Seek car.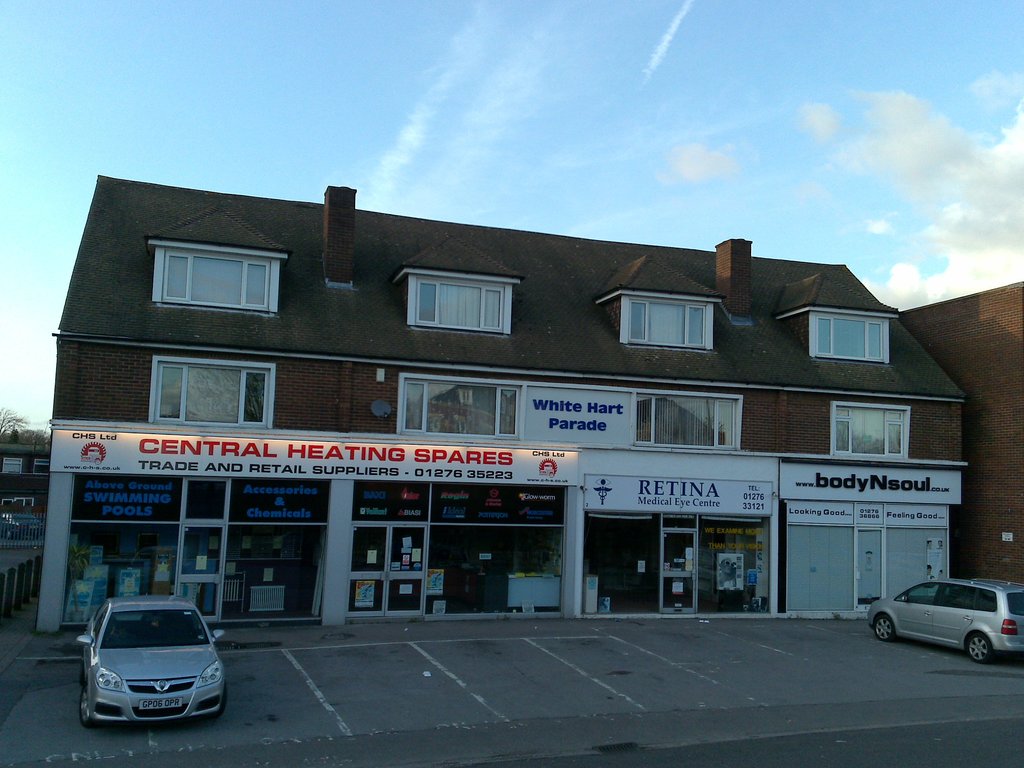
x1=74 y1=586 x2=228 y2=717.
